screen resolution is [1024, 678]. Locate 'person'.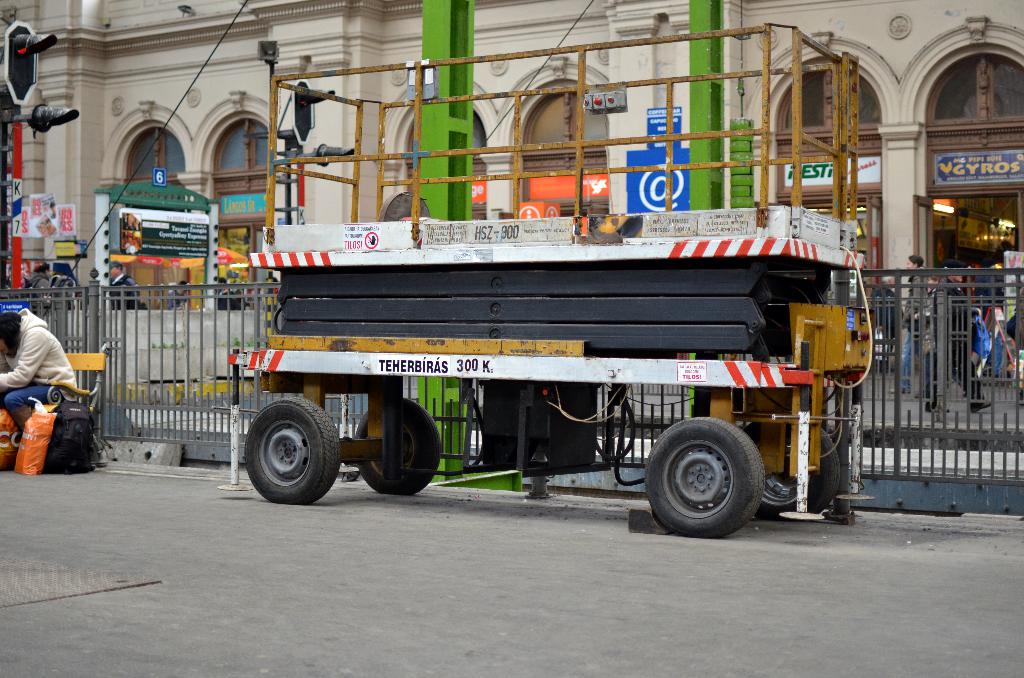
{"x1": 890, "y1": 254, "x2": 929, "y2": 397}.
